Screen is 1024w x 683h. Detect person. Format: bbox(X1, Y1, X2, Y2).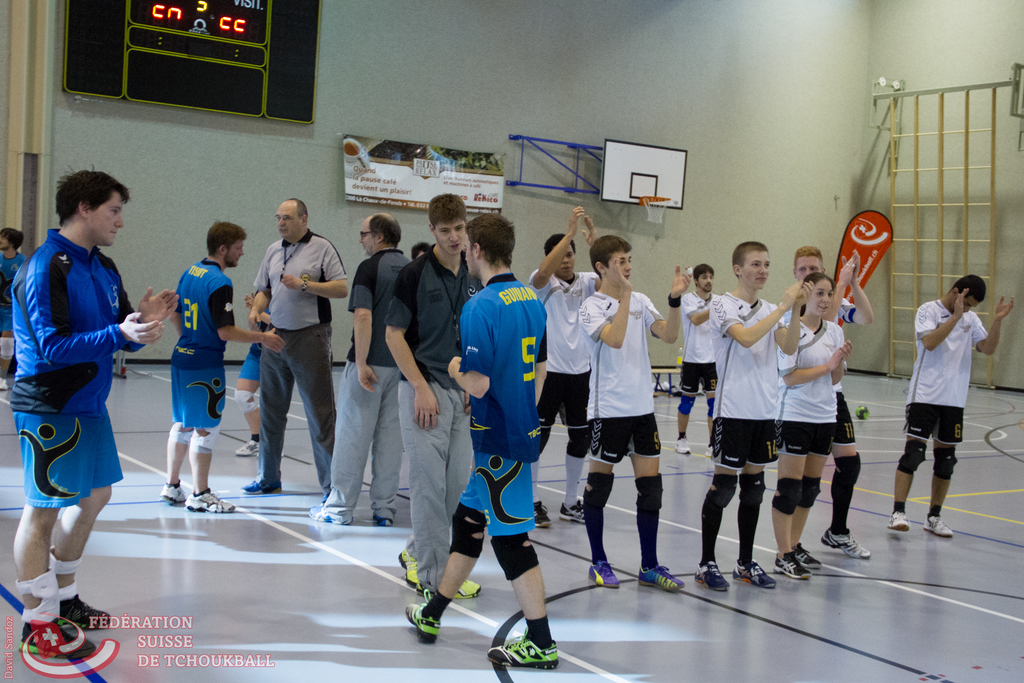
bbox(679, 264, 721, 456).
